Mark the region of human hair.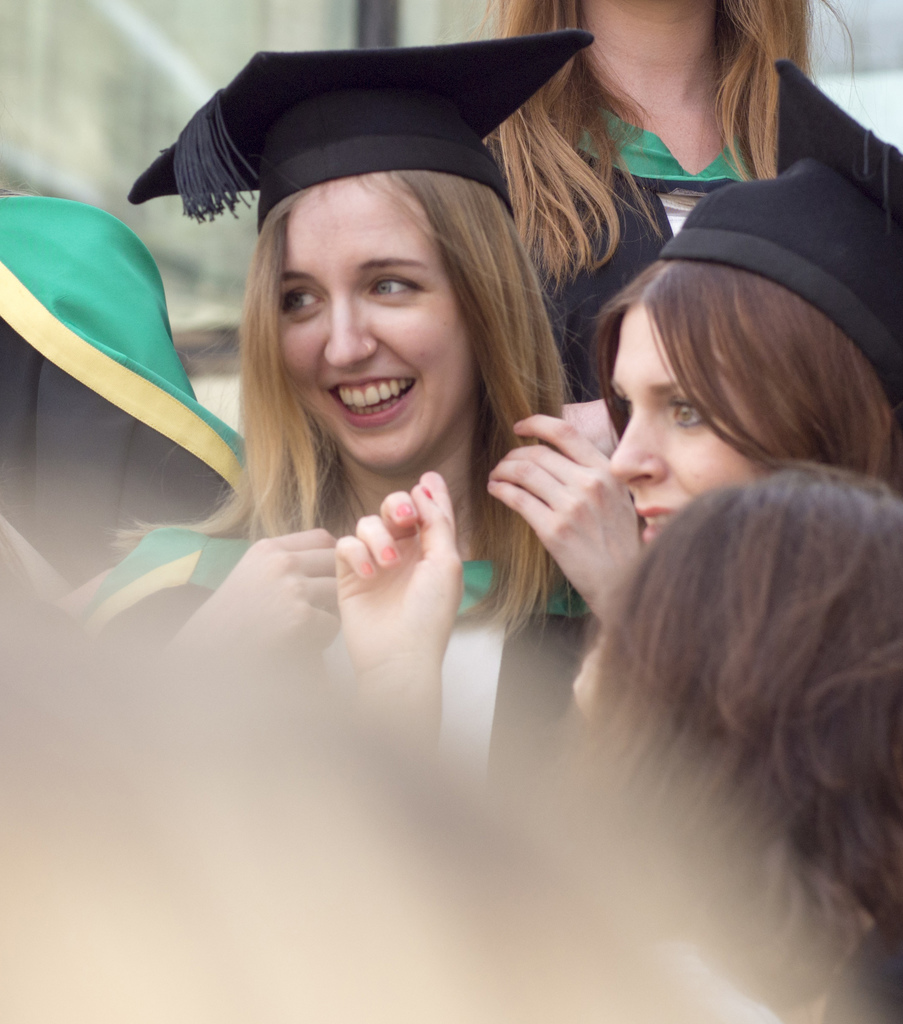
Region: 603:436:894:946.
